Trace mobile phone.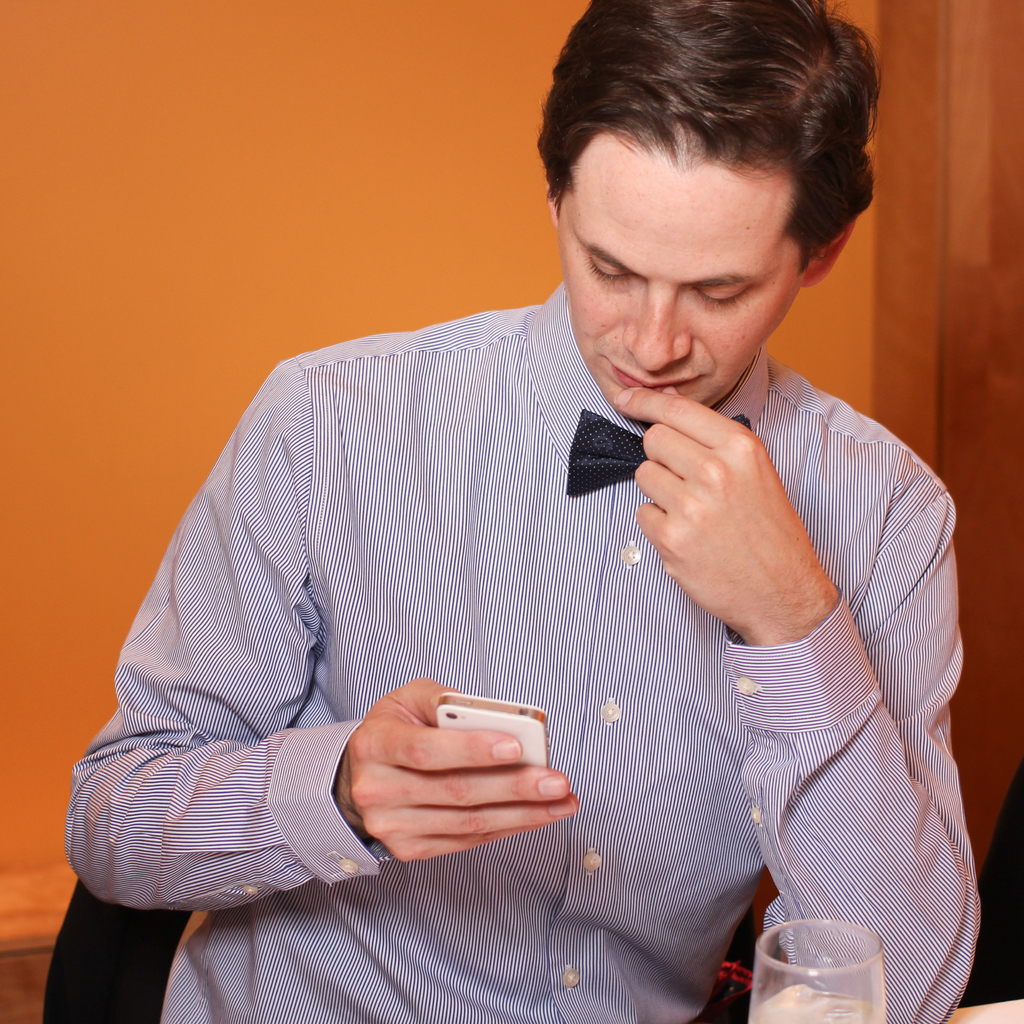
Traced to [x1=432, y1=691, x2=556, y2=769].
